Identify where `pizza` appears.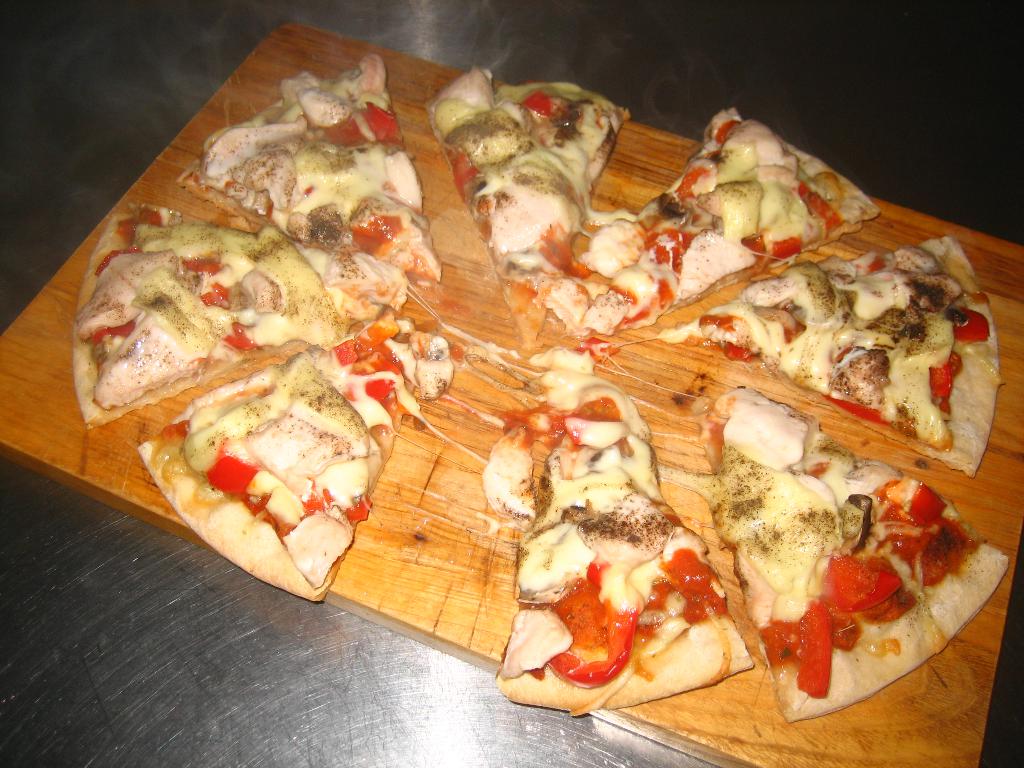
Appears at detection(143, 317, 388, 617).
